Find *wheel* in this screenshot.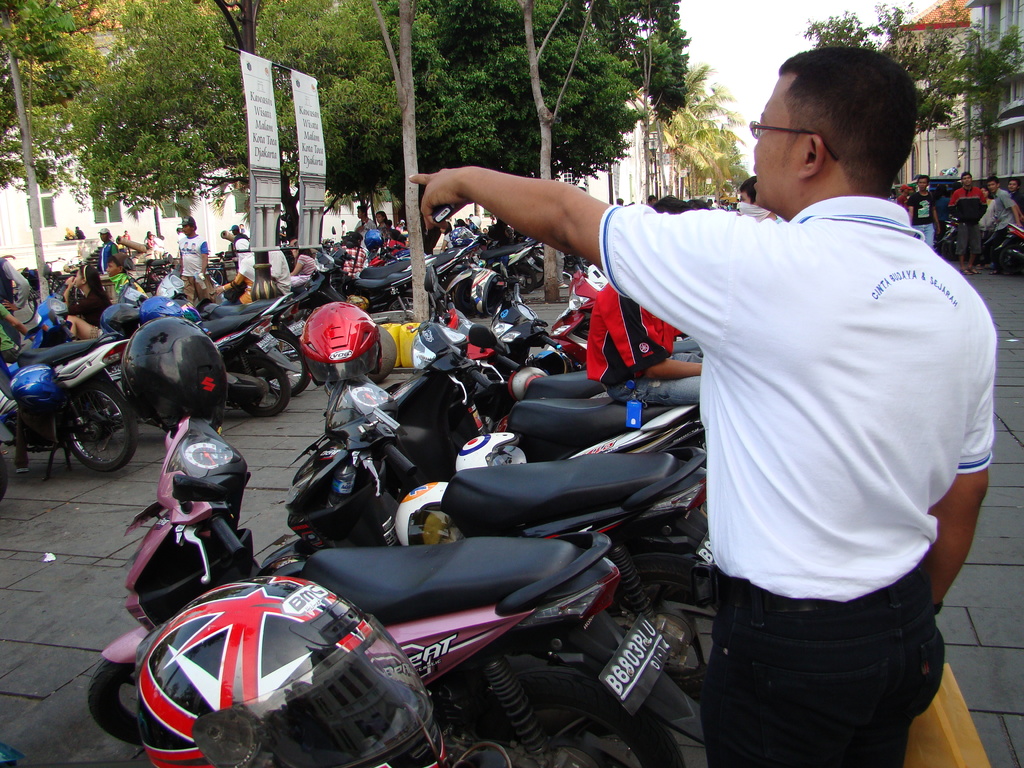
The bounding box for *wheel* is (x1=230, y1=338, x2=287, y2=412).
